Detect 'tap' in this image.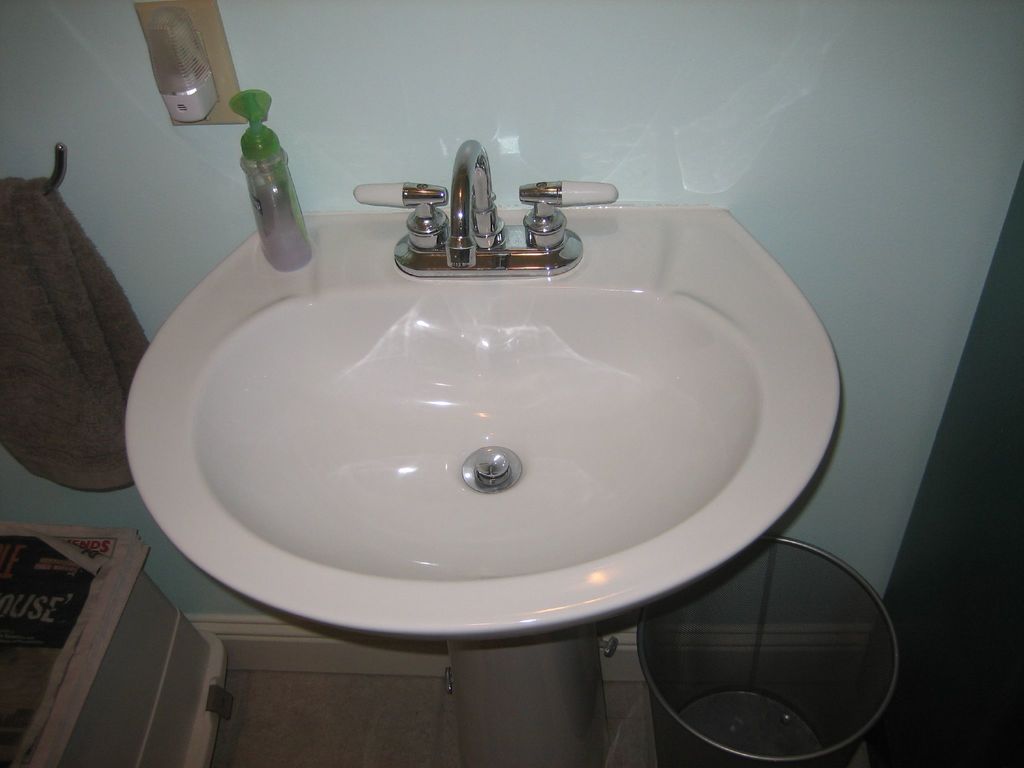
Detection: pyautogui.locateOnScreen(444, 140, 507, 275).
